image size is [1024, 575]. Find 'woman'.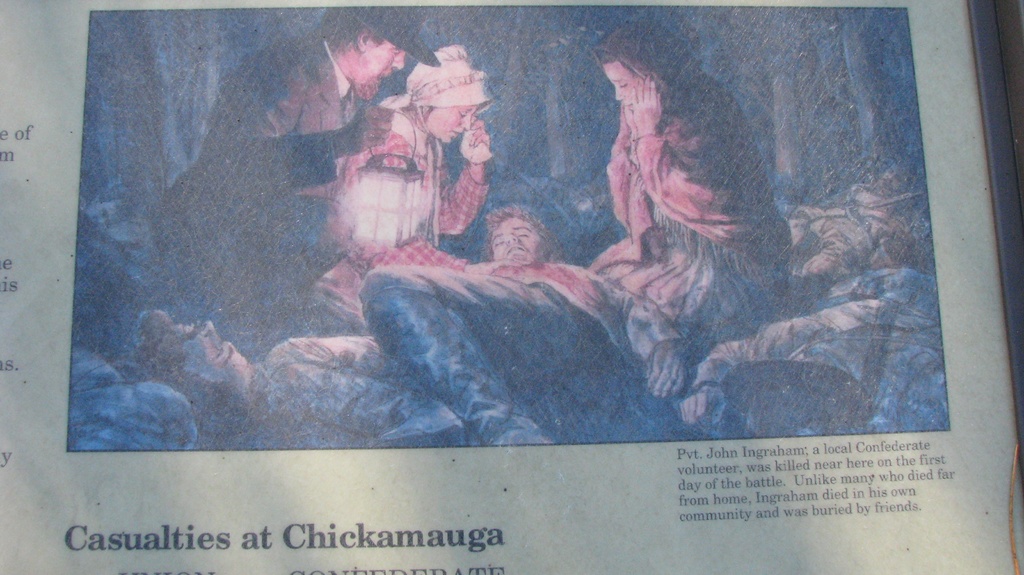
x1=317 y1=44 x2=497 y2=339.
